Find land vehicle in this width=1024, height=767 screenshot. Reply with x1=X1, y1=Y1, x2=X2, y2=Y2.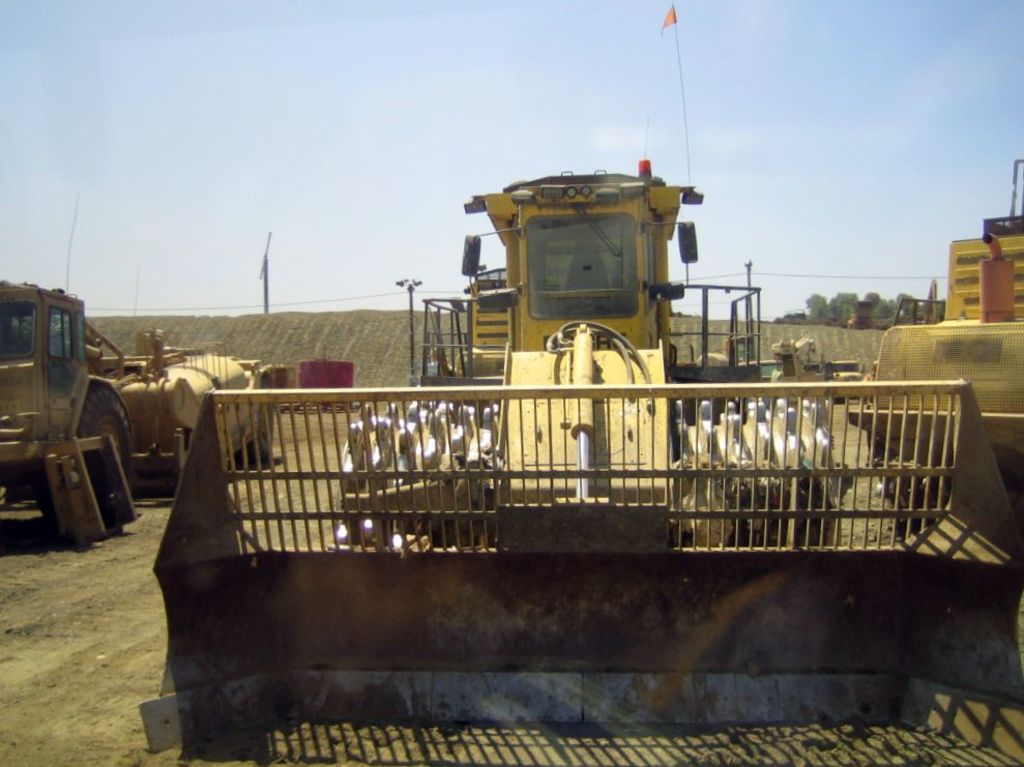
x1=0, y1=276, x2=276, y2=550.
